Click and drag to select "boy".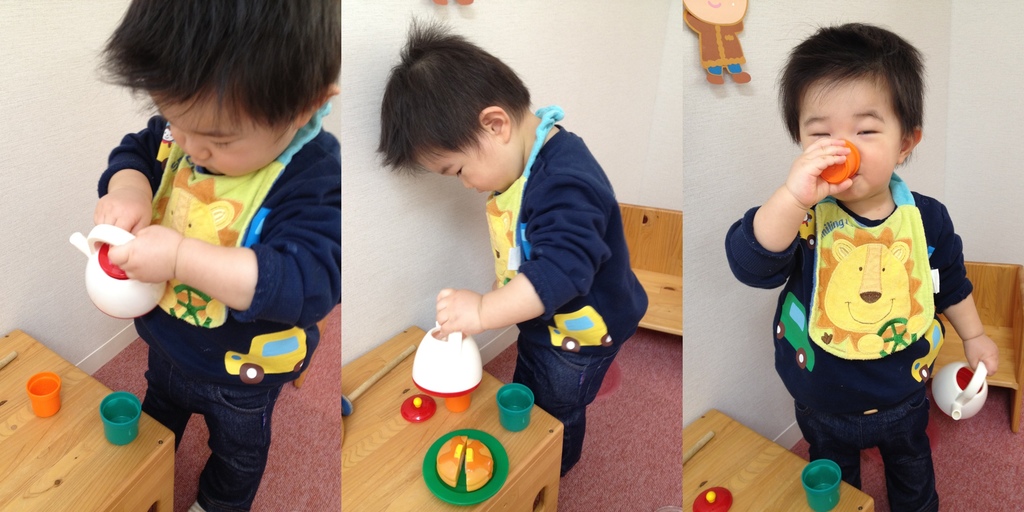
Selection: locate(726, 25, 1001, 511).
